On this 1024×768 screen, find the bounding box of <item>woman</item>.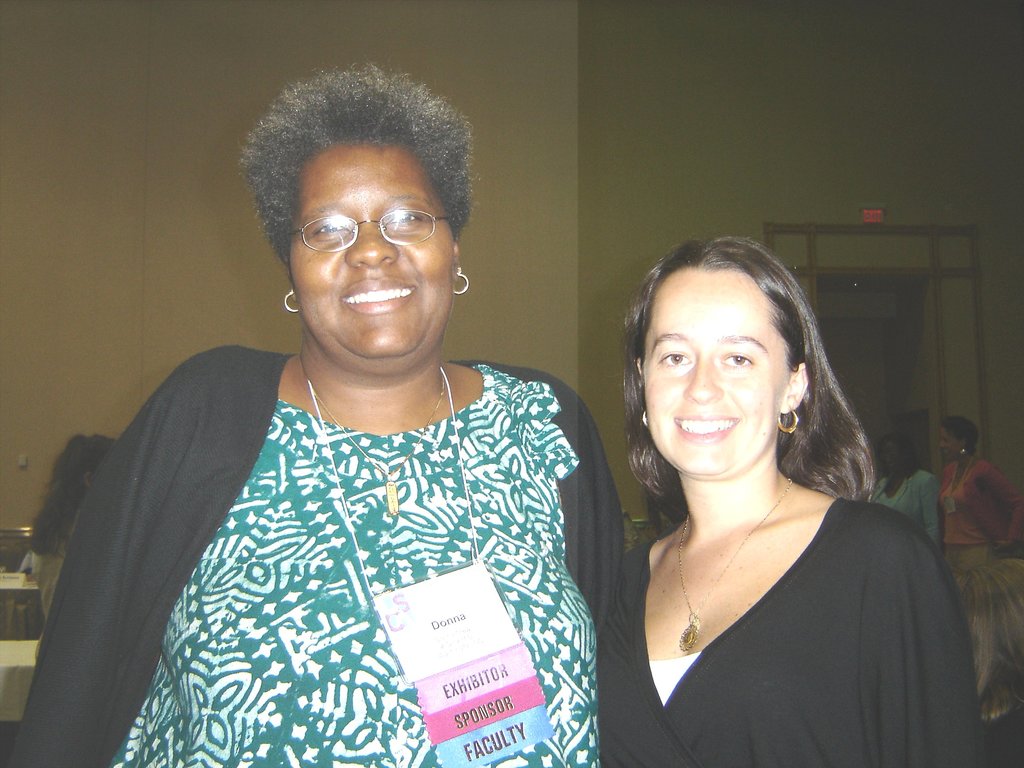
Bounding box: select_region(935, 413, 1023, 732).
